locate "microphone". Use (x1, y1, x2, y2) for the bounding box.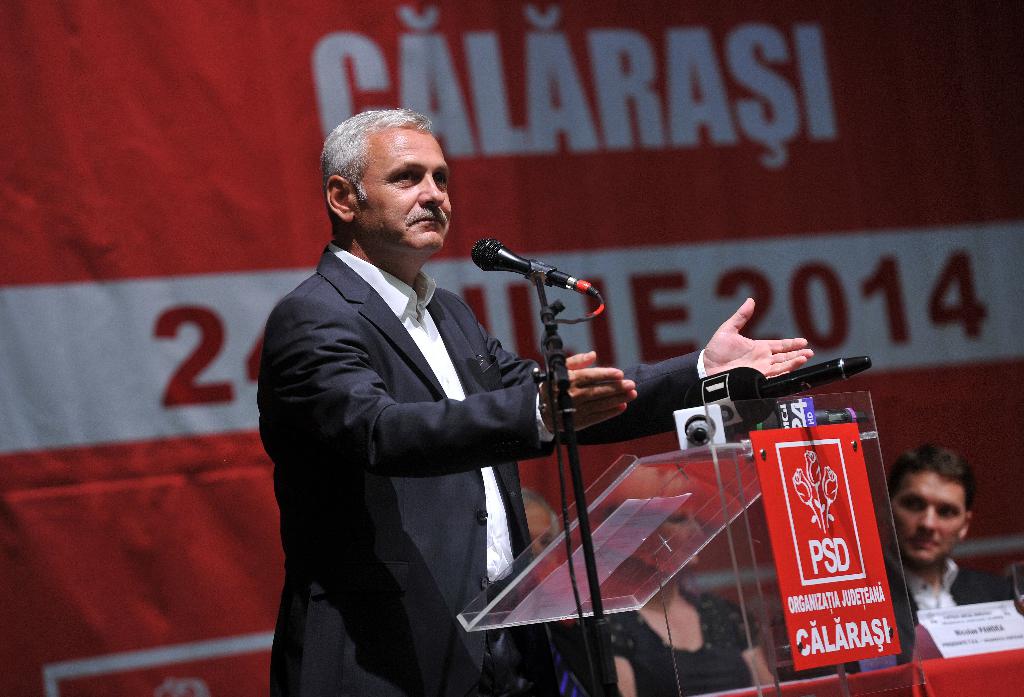
(684, 356, 871, 431).
